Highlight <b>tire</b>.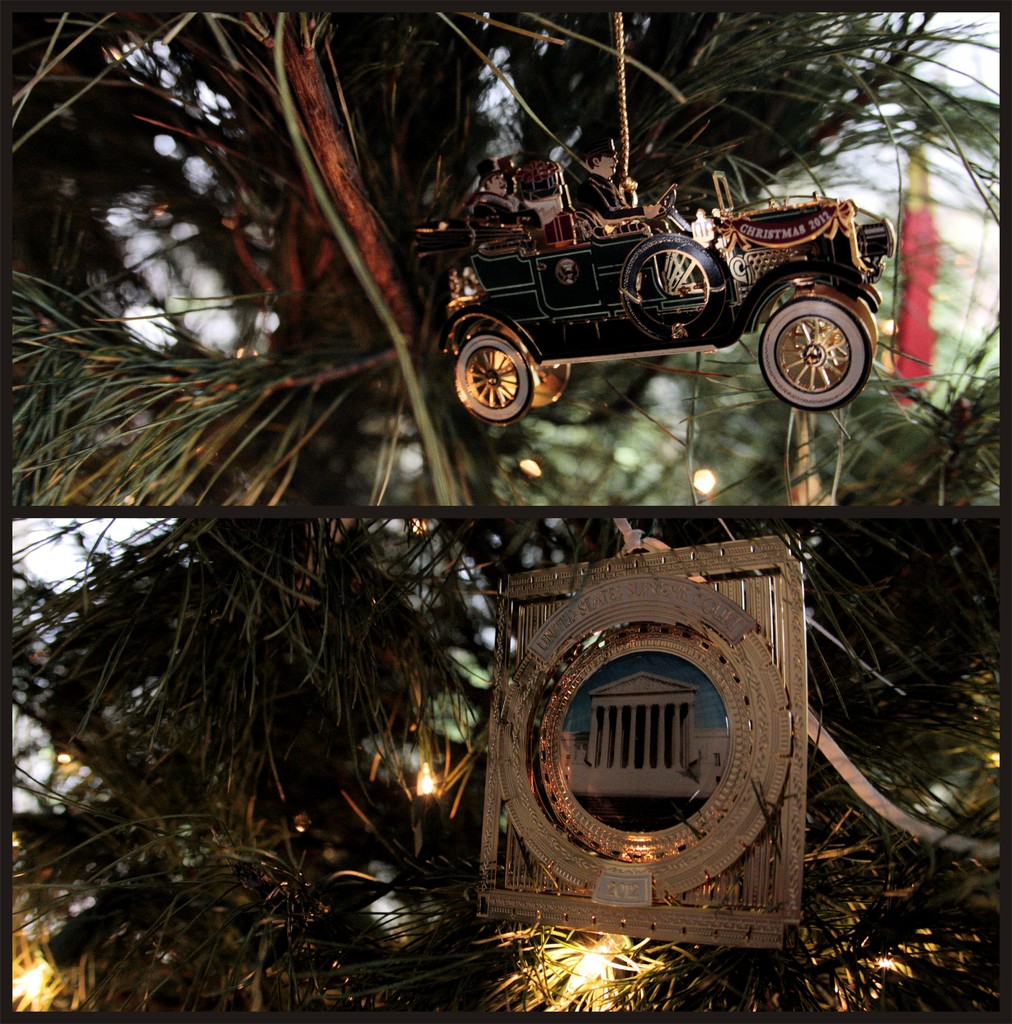
Highlighted region: bbox(758, 296, 864, 404).
